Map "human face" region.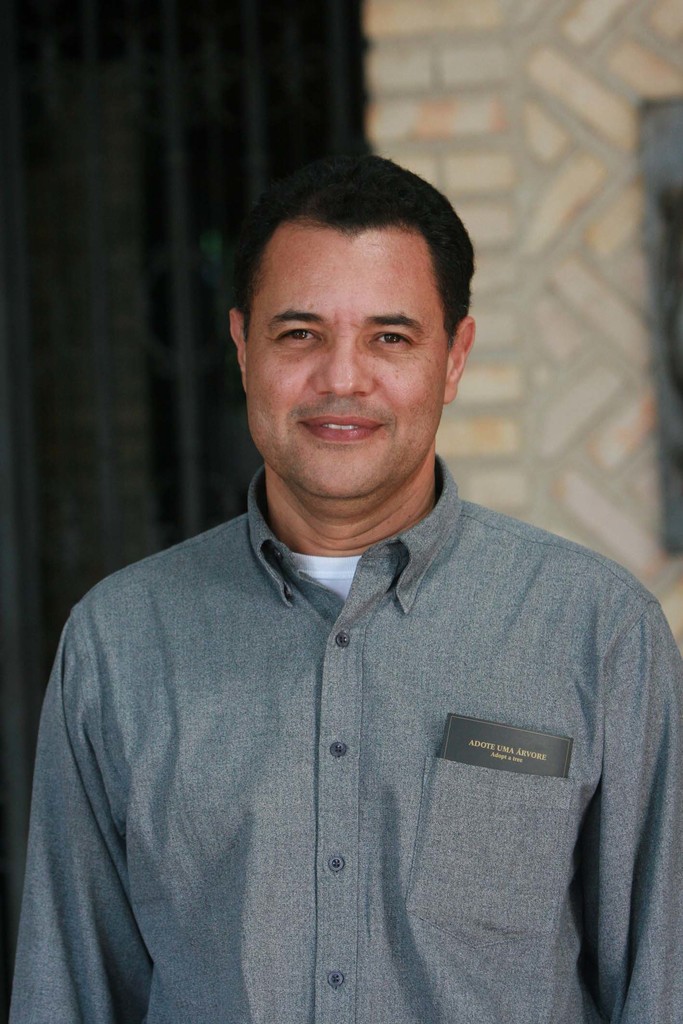
Mapped to select_region(243, 223, 443, 496).
